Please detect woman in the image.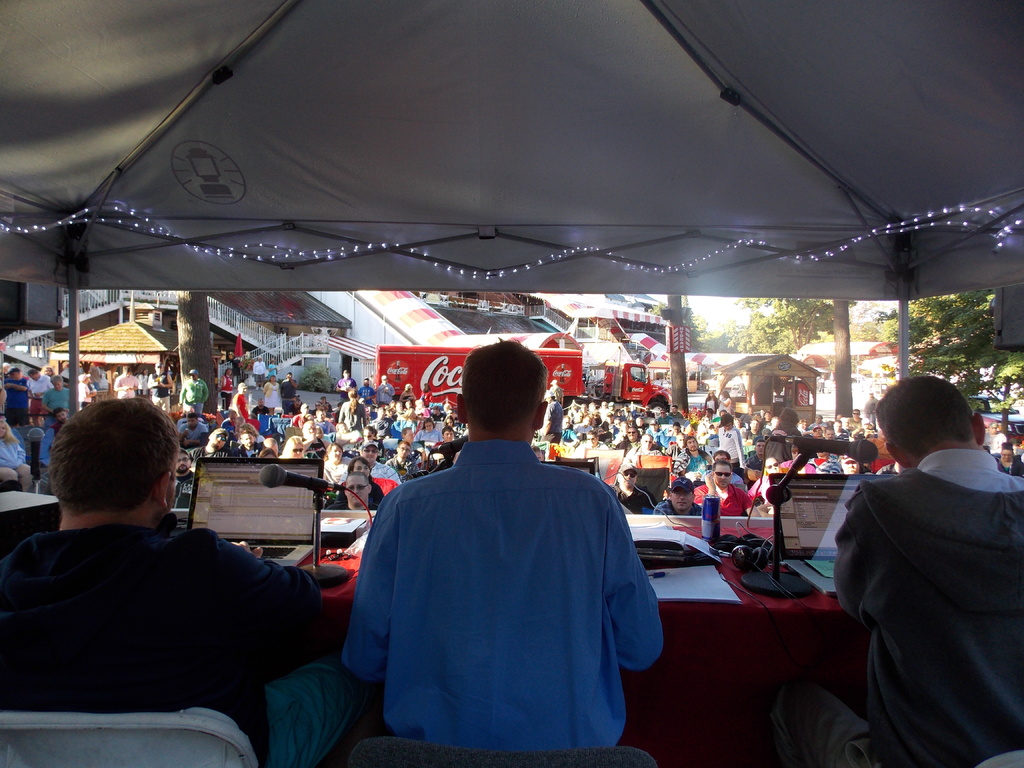
323, 442, 352, 484.
